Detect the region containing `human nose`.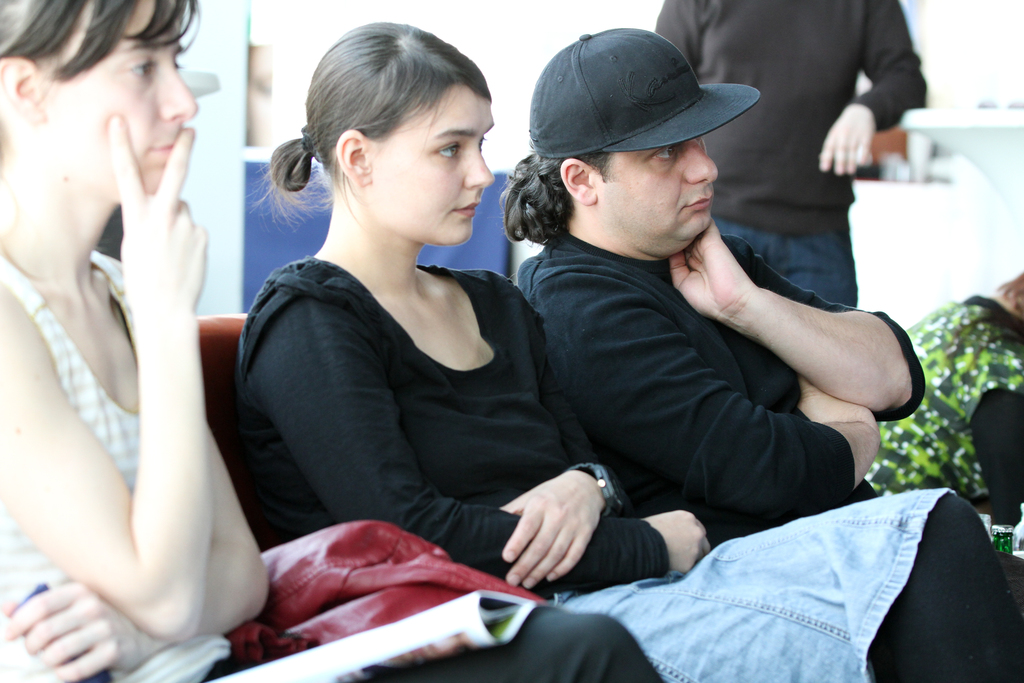
685,140,716,183.
